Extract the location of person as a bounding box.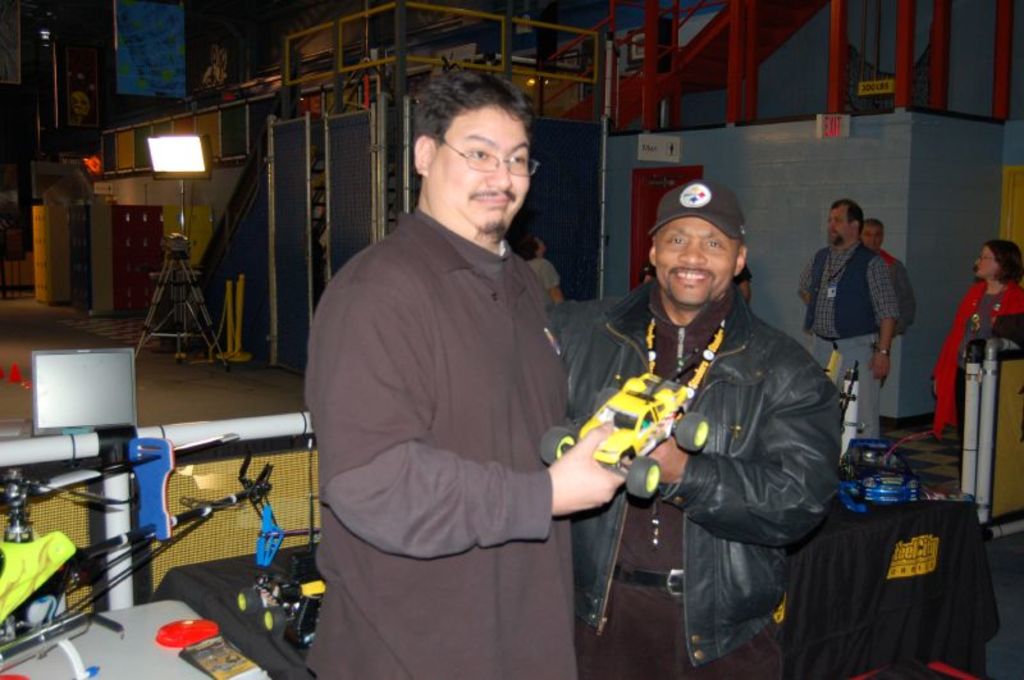
left=860, top=215, right=919, bottom=336.
